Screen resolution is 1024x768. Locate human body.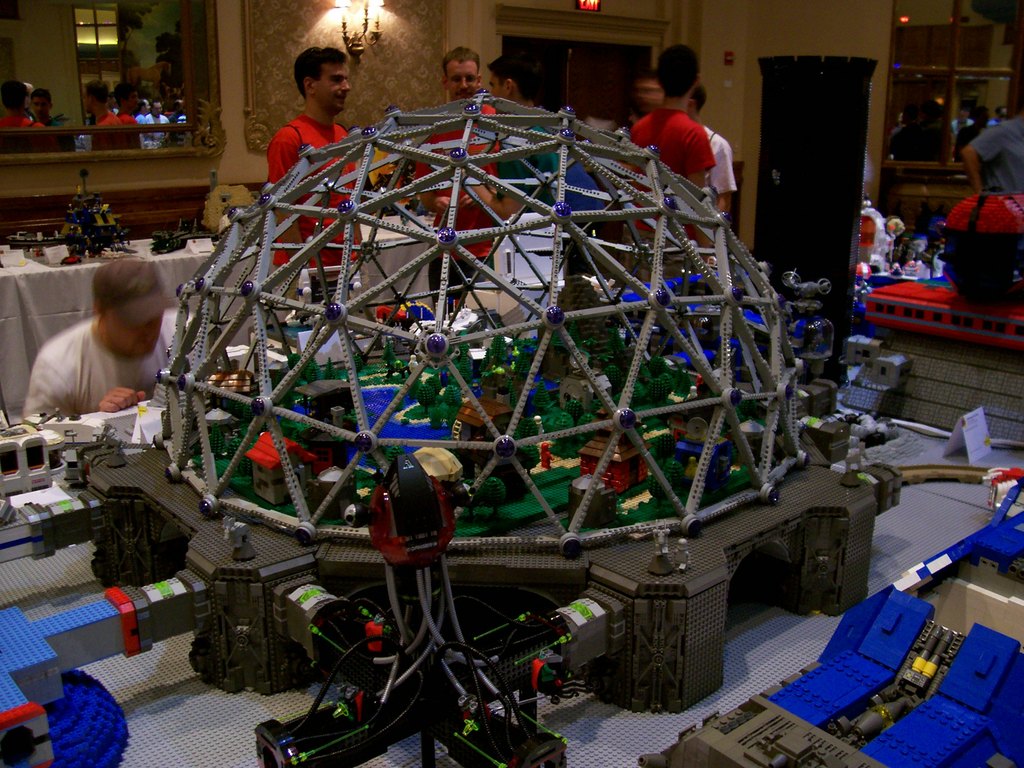
region(134, 109, 154, 148).
